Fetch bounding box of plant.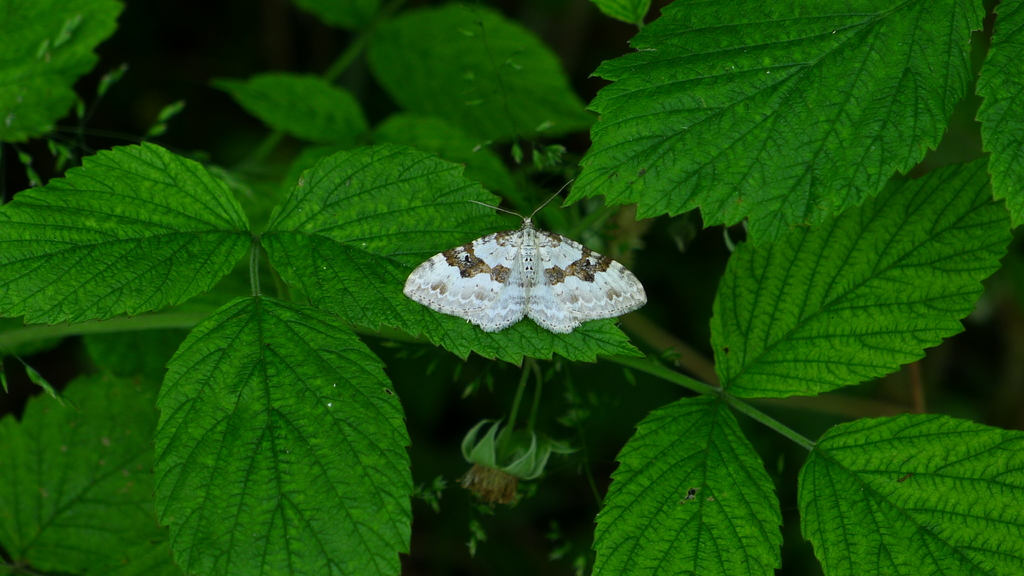
Bbox: 44,16,1011,561.
